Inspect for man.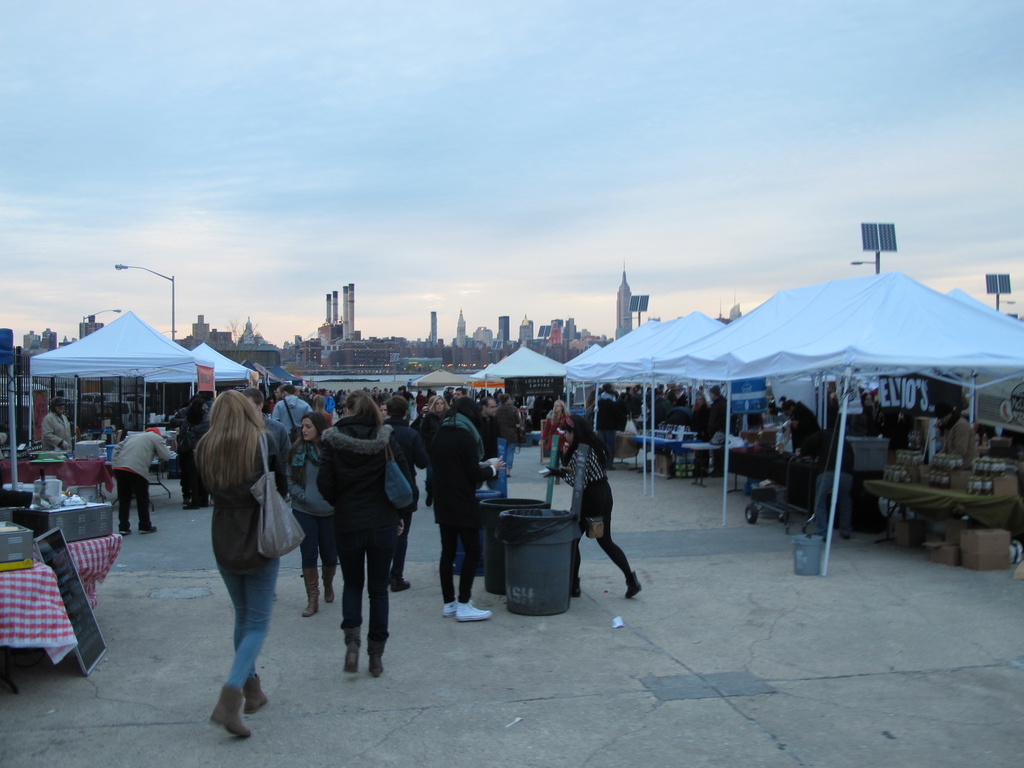
Inspection: (left=109, top=422, right=178, bottom=539).
